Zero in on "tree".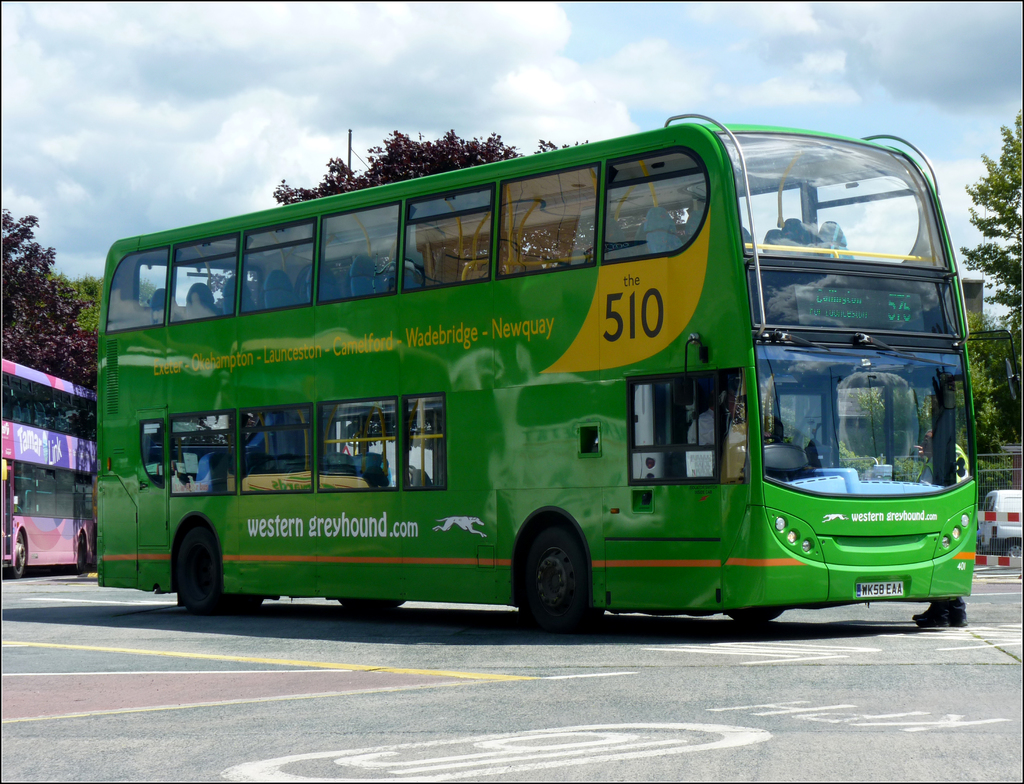
Zeroed in: region(273, 124, 579, 207).
